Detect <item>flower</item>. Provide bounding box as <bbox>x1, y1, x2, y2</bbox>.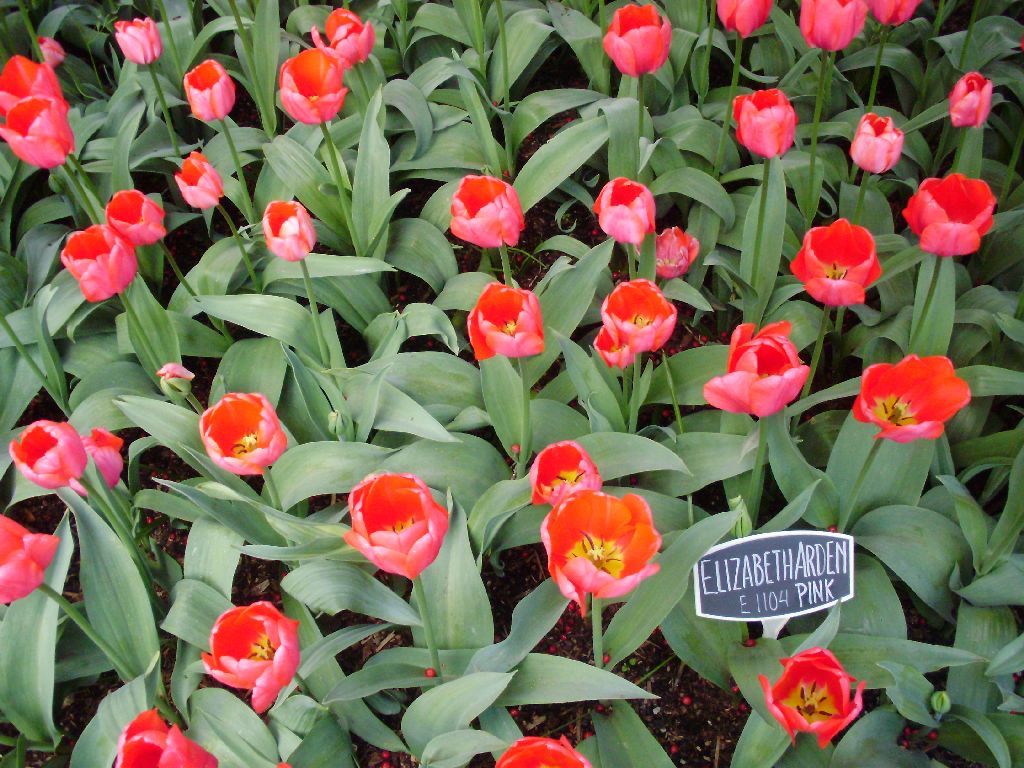
<bbox>806, 0, 862, 57</bbox>.
